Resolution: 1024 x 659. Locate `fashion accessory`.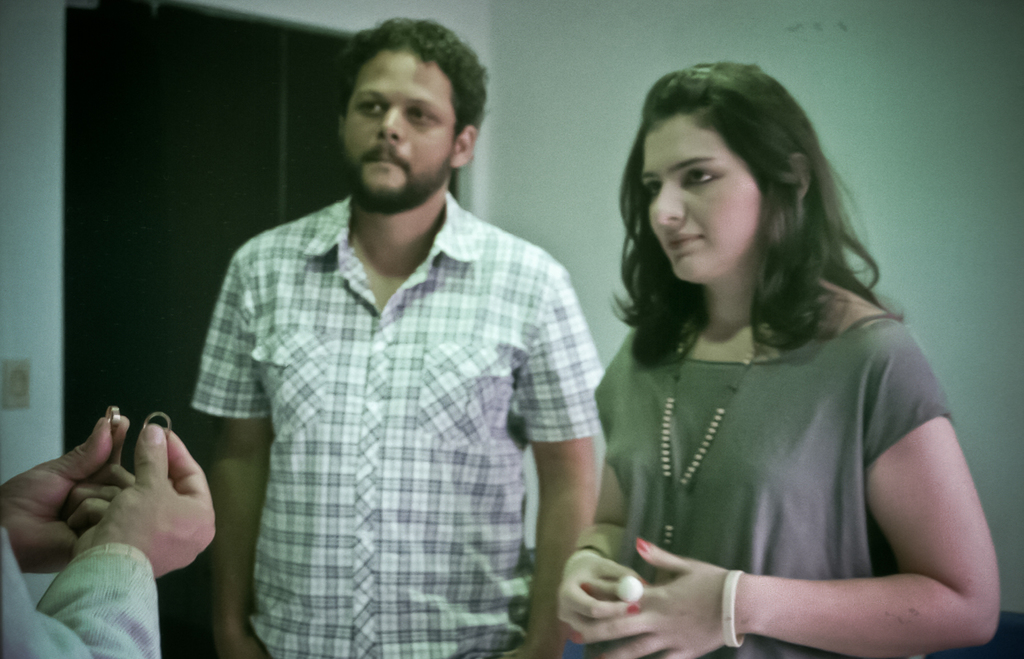
left=655, top=307, right=769, bottom=557.
